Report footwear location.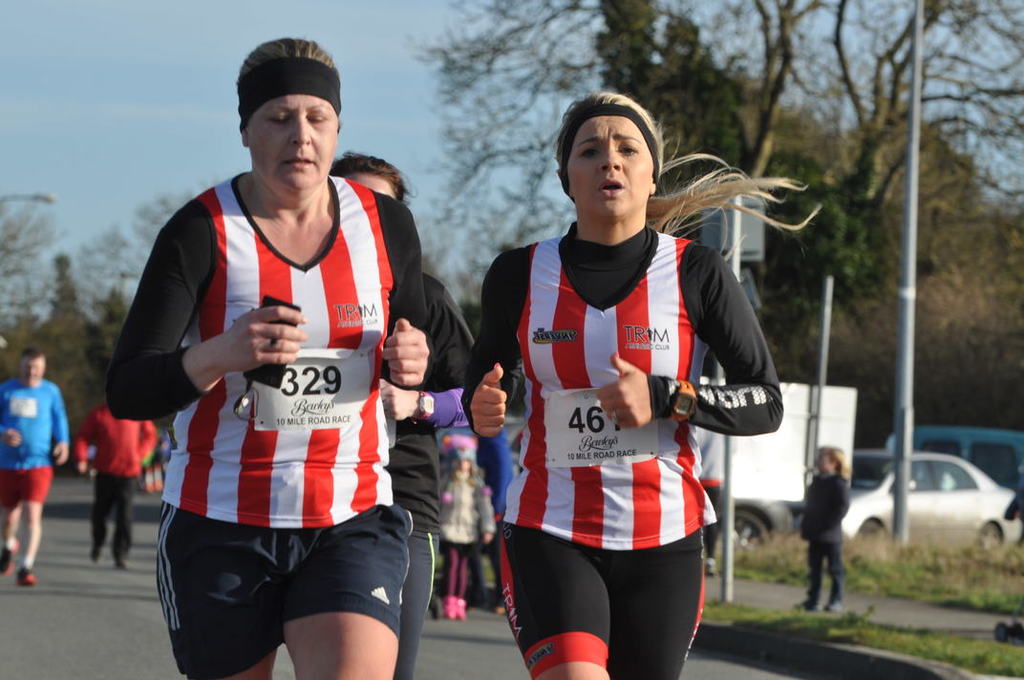
Report: bbox(0, 540, 21, 574).
